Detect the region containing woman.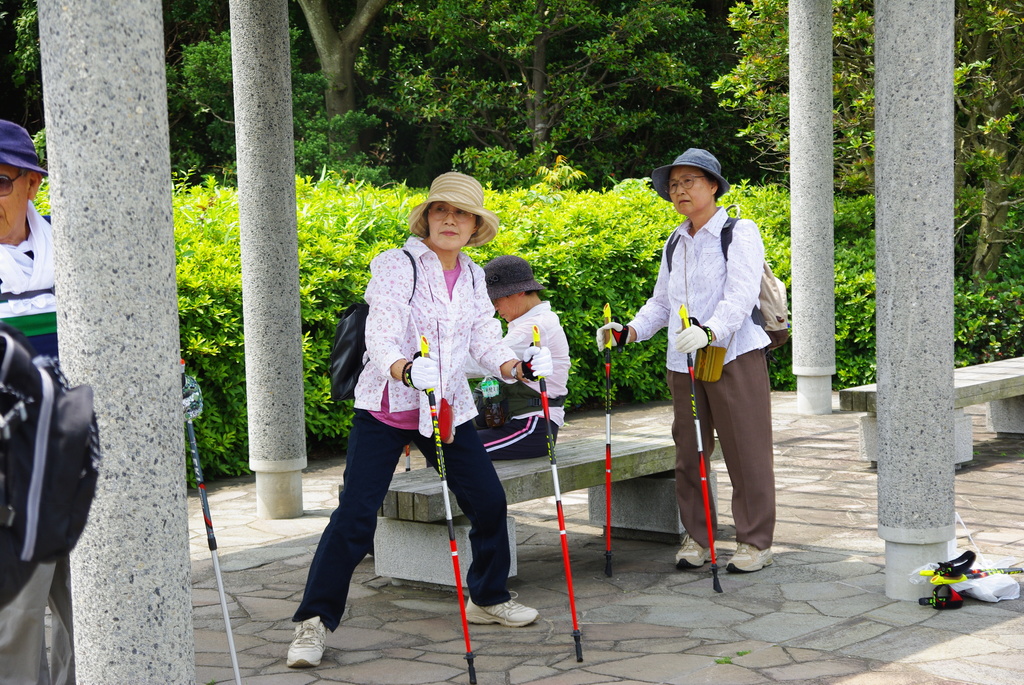
region(0, 117, 206, 421).
